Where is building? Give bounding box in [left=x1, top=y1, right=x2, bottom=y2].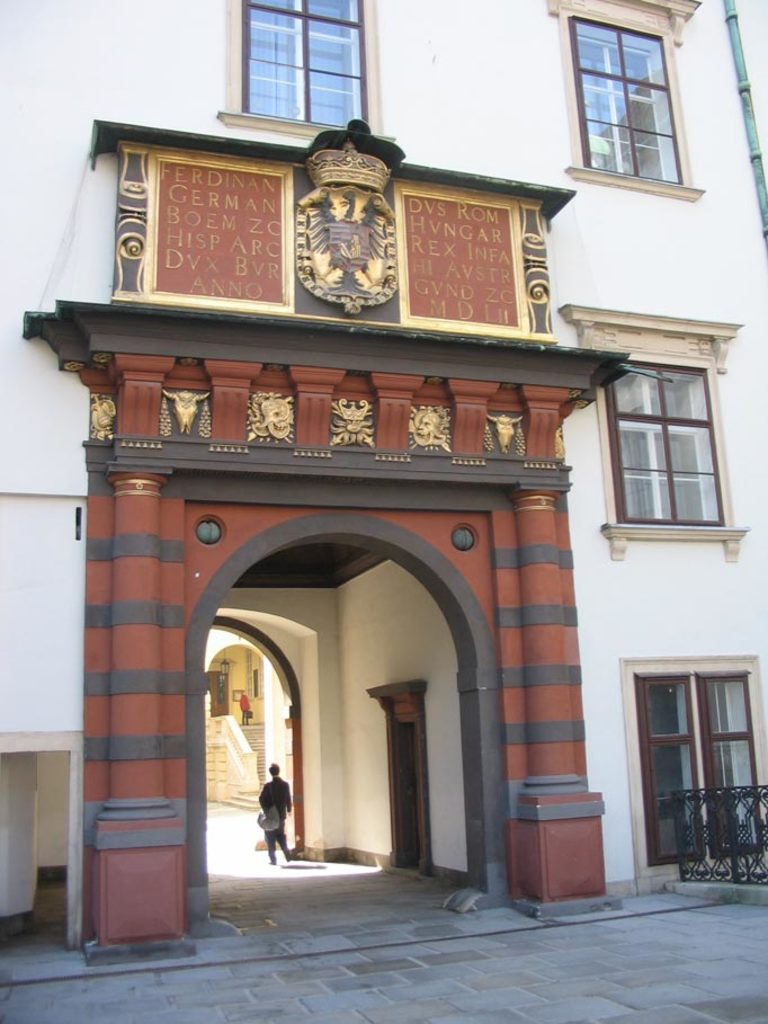
[left=0, top=0, right=767, bottom=976].
